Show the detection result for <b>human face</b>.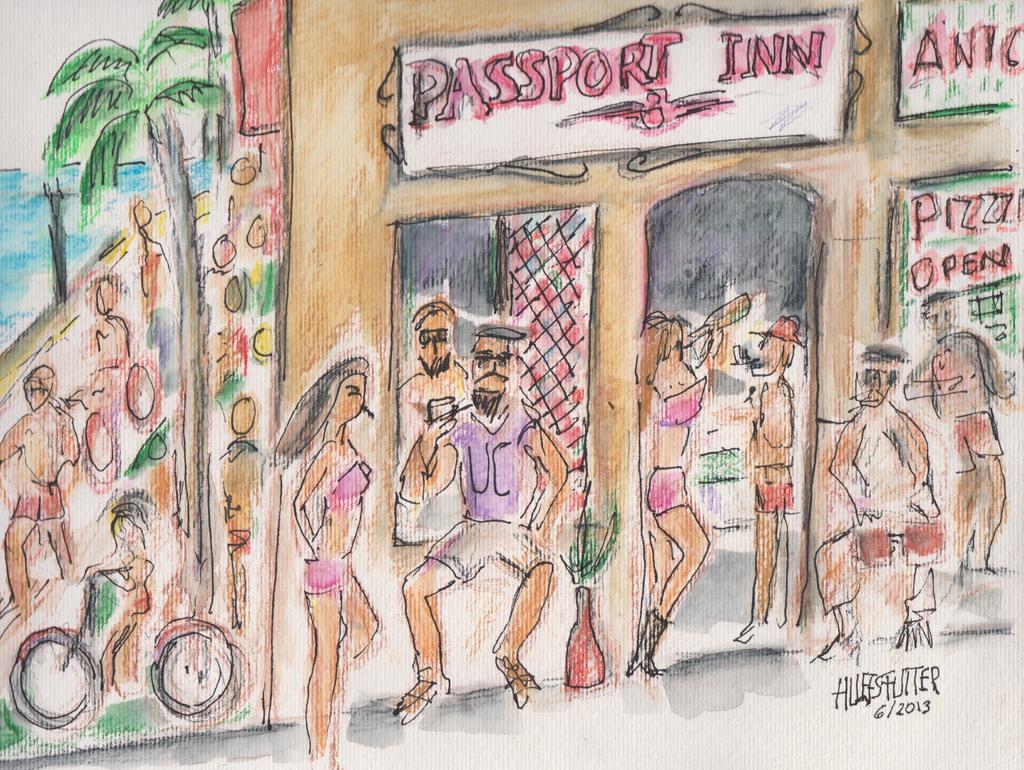
x1=748 y1=337 x2=782 y2=376.
